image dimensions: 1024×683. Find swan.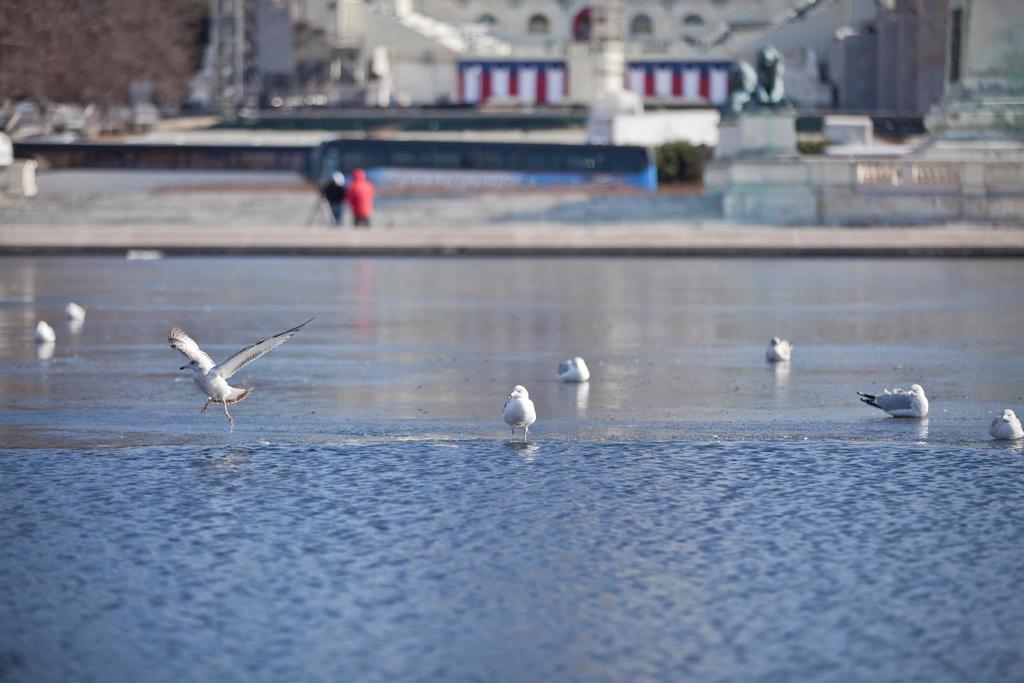
(left=164, top=305, right=321, bottom=427).
